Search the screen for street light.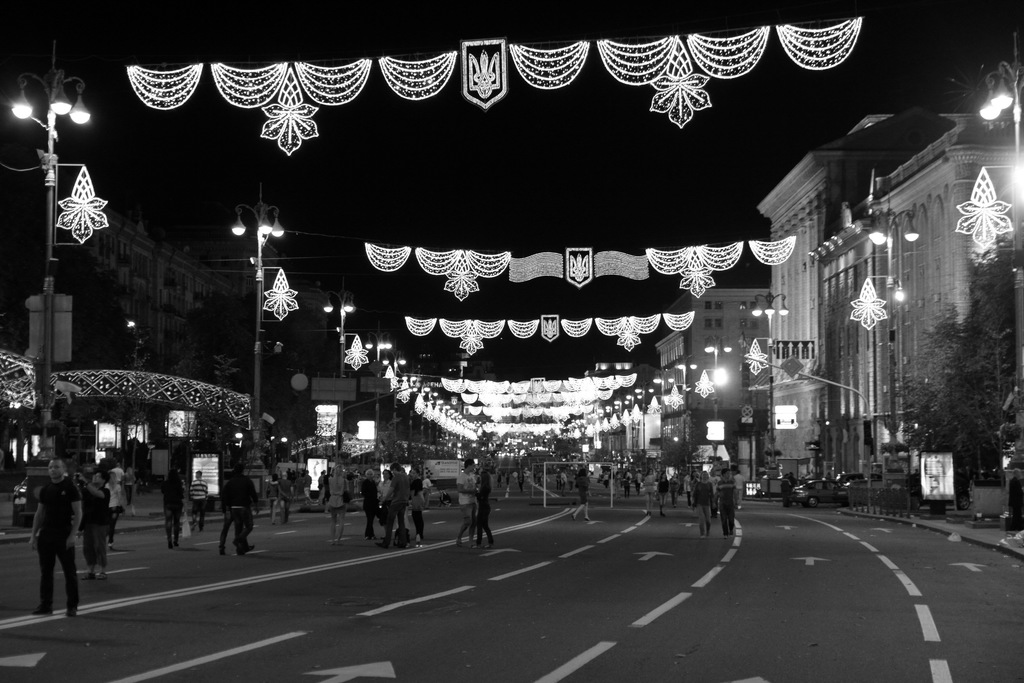
Found at [673,356,698,462].
